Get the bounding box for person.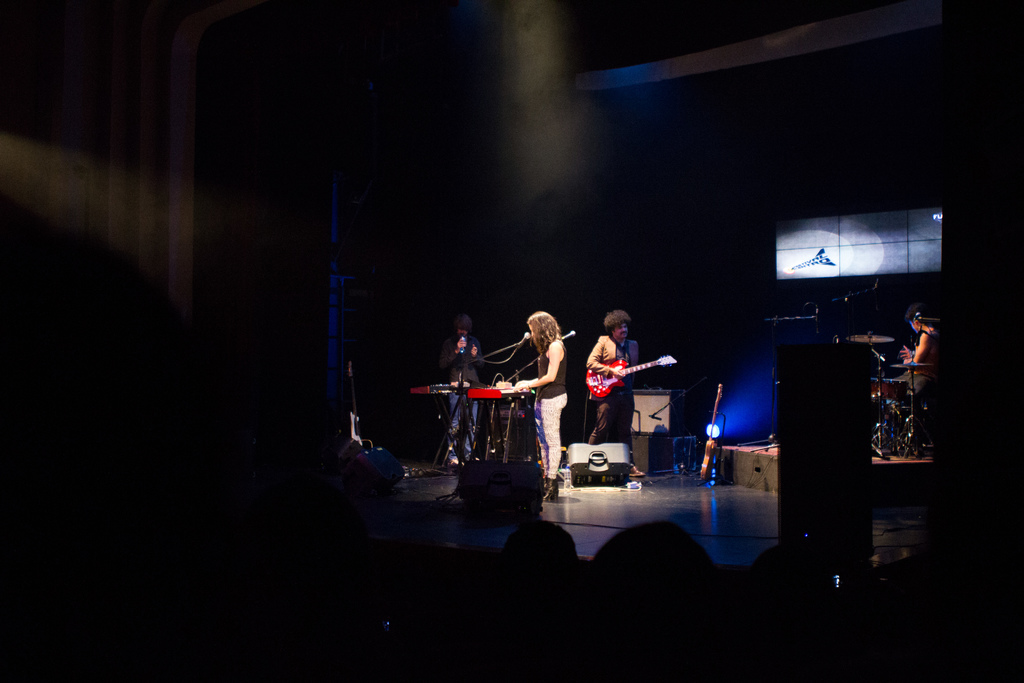
513:308:570:502.
